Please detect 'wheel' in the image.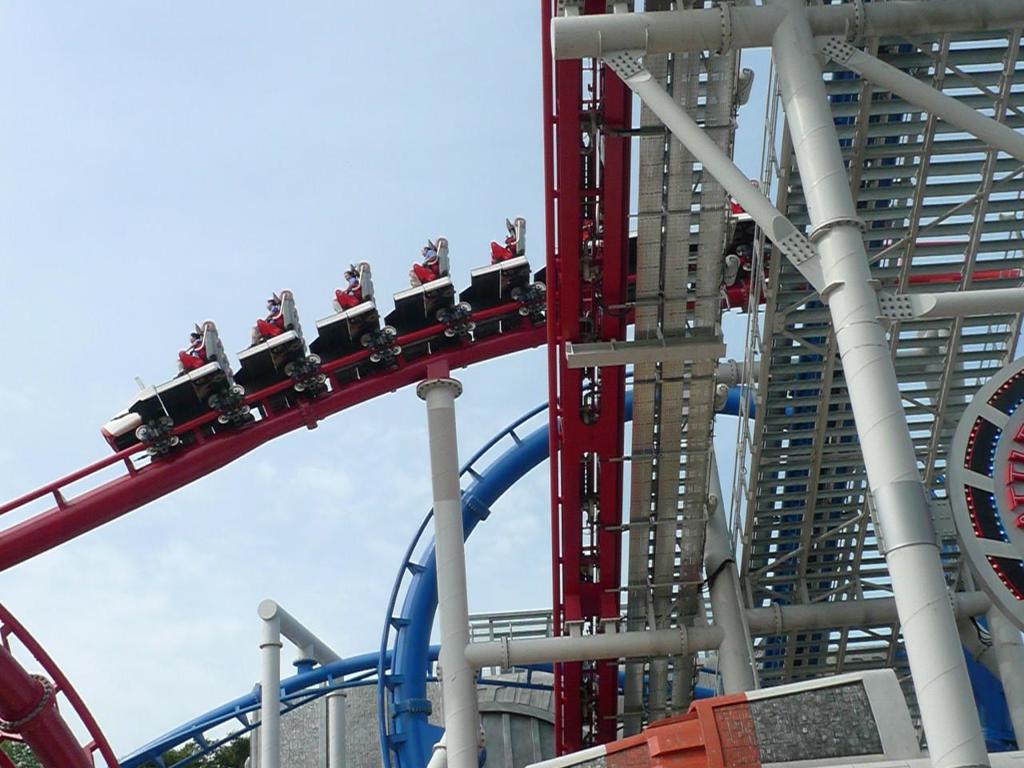
bbox=[532, 281, 546, 291].
